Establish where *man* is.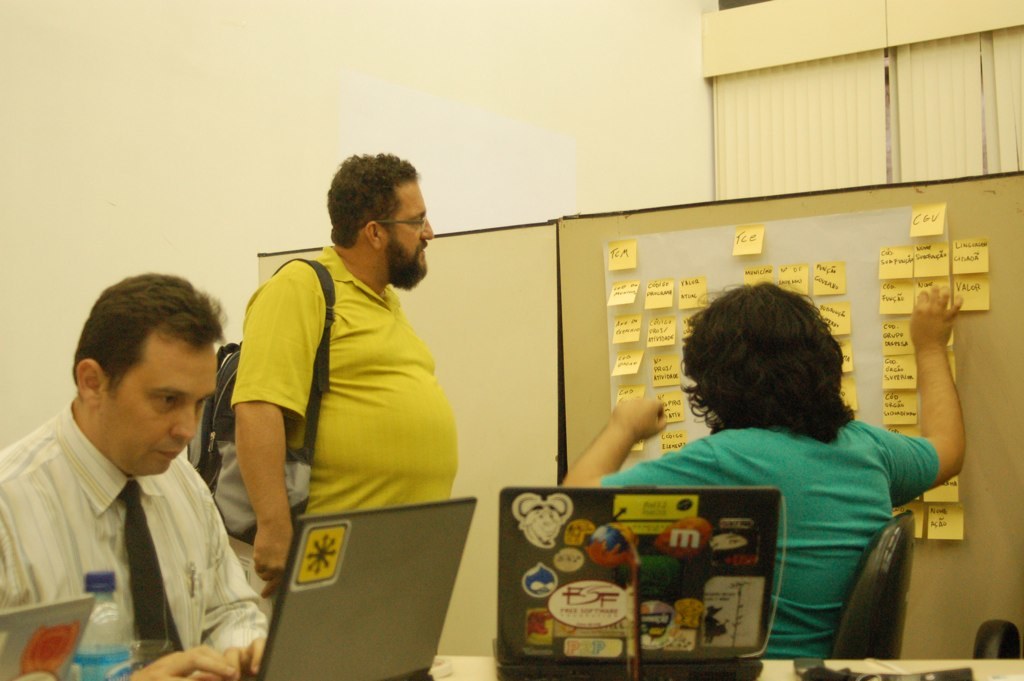
Established at (187,147,458,611).
